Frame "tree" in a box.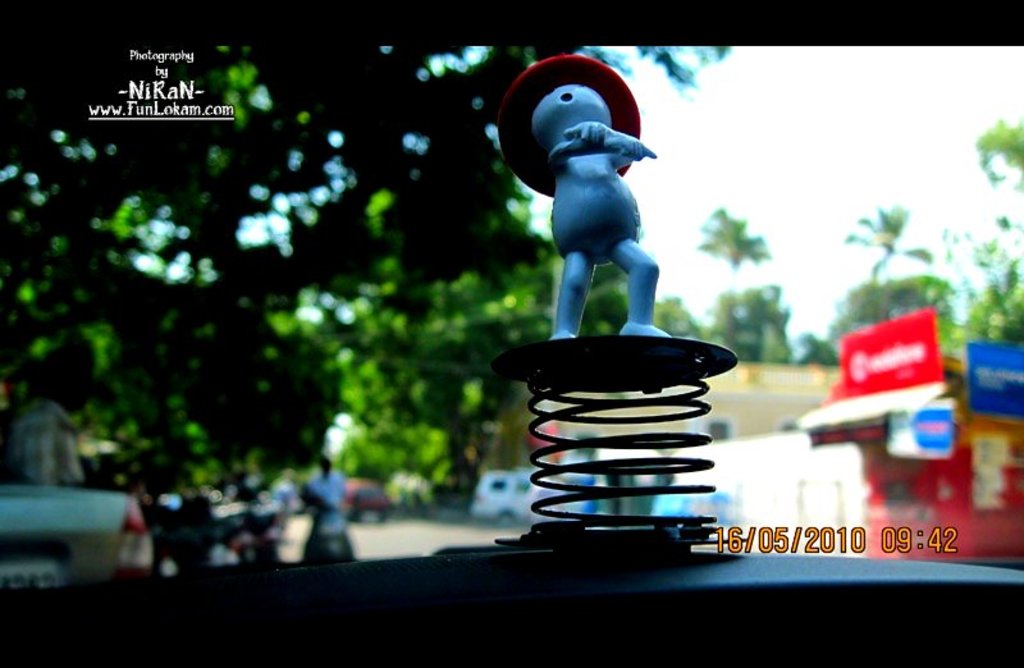
box=[0, 28, 730, 486].
